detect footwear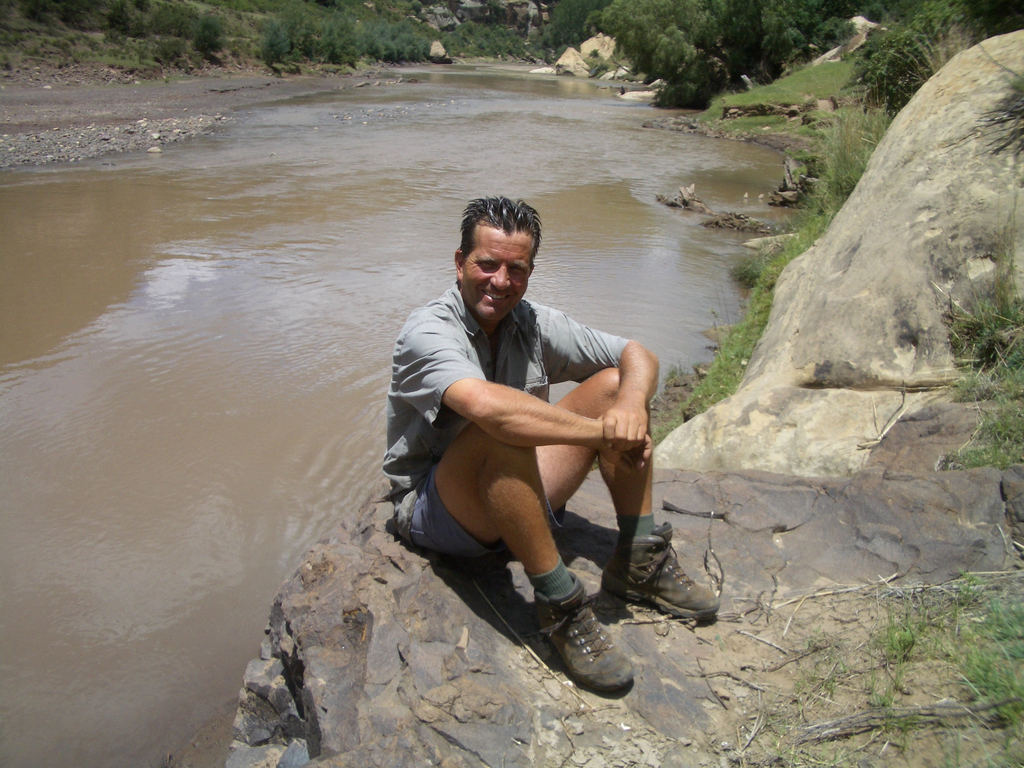
(x1=530, y1=572, x2=639, y2=696)
